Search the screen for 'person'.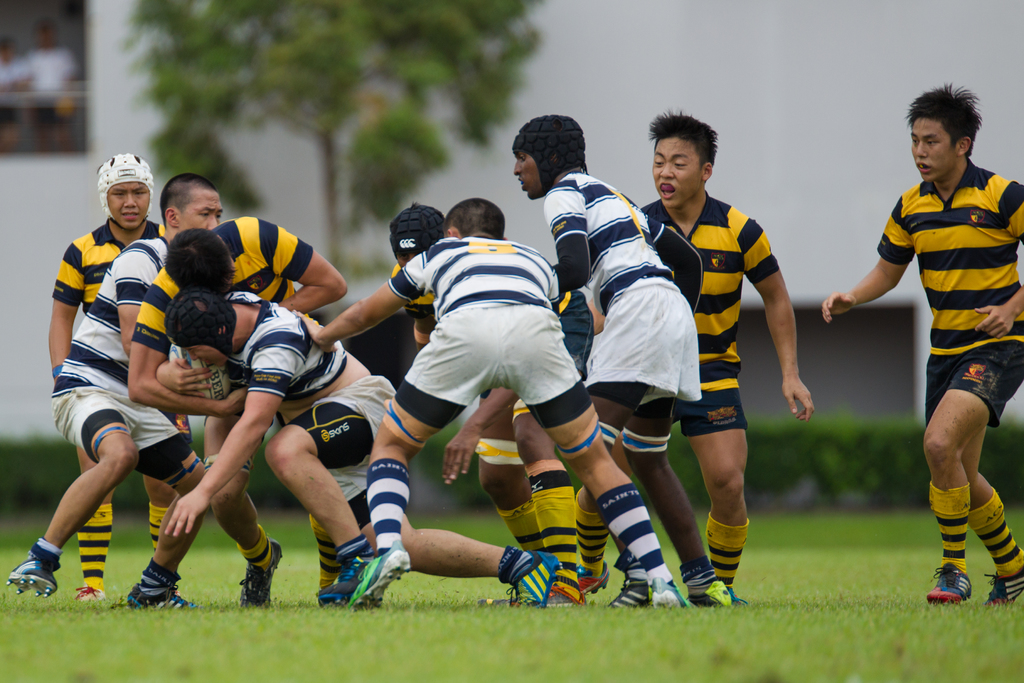
Found at [x1=161, y1=289, x2=553, y2=608].
